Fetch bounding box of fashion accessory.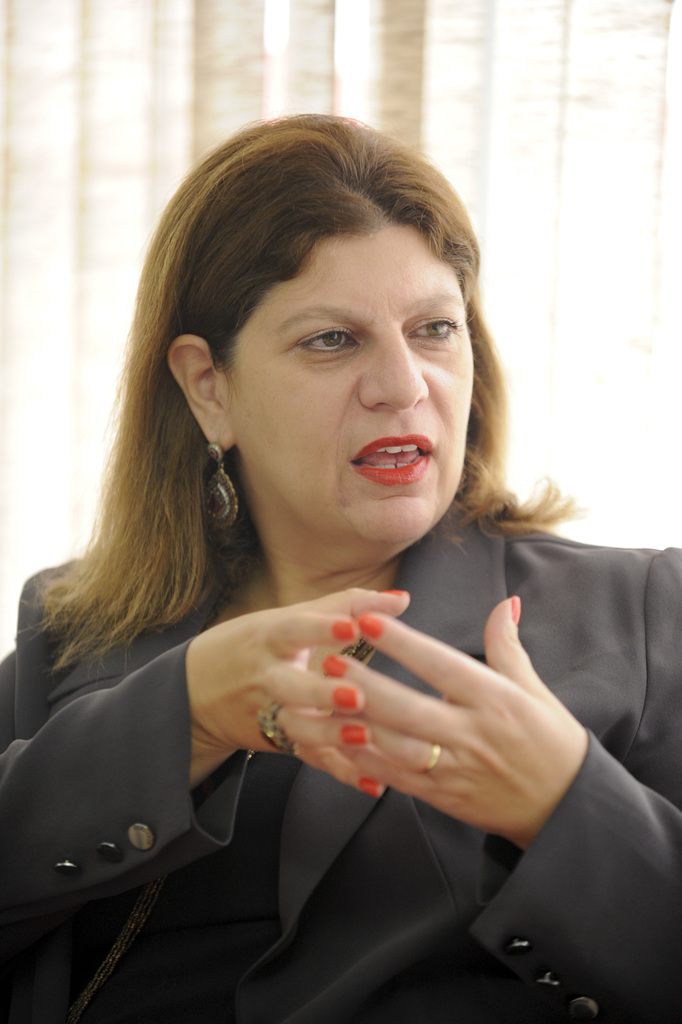
Bbox: rect(416, 745, 442, 781).
